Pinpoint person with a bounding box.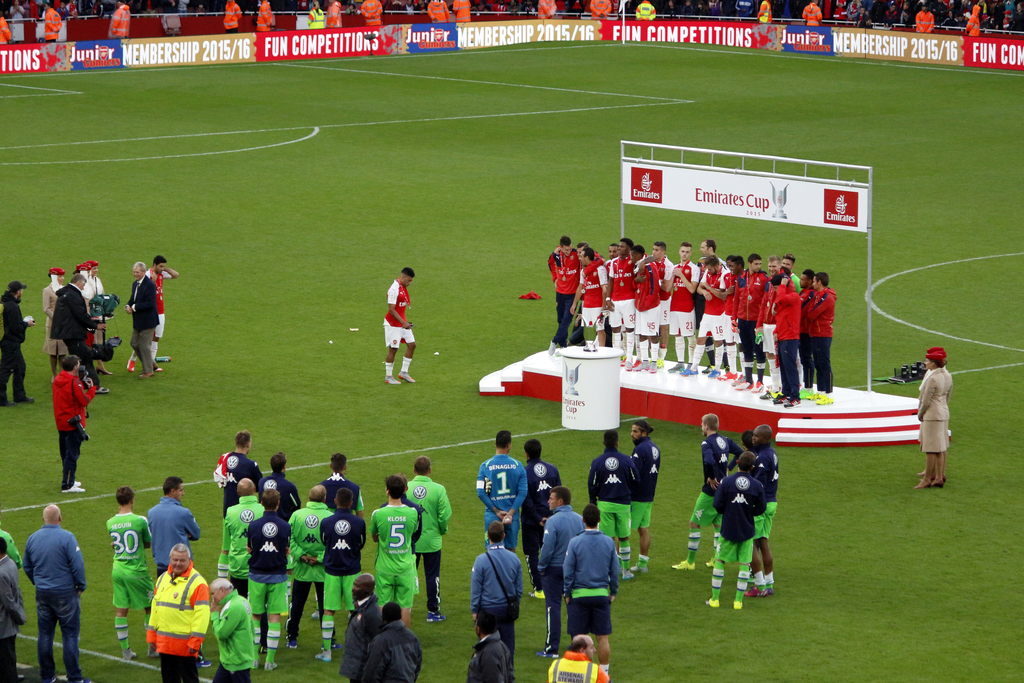
{"left": 40, "top": 4, "right": 63, "bottom": 38}.
